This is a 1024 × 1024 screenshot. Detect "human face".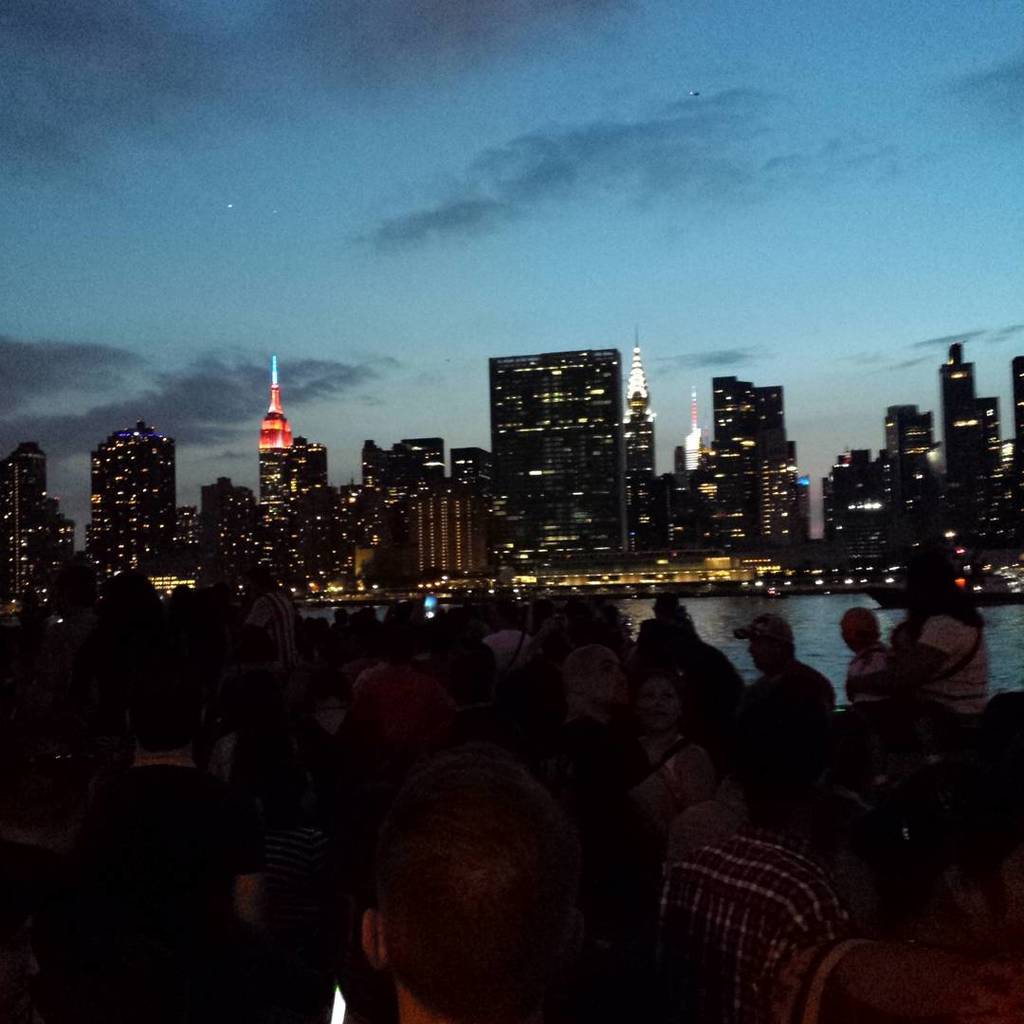
{"x1": 634, "y1": 678, "x2": 681, "y2": 733}.
